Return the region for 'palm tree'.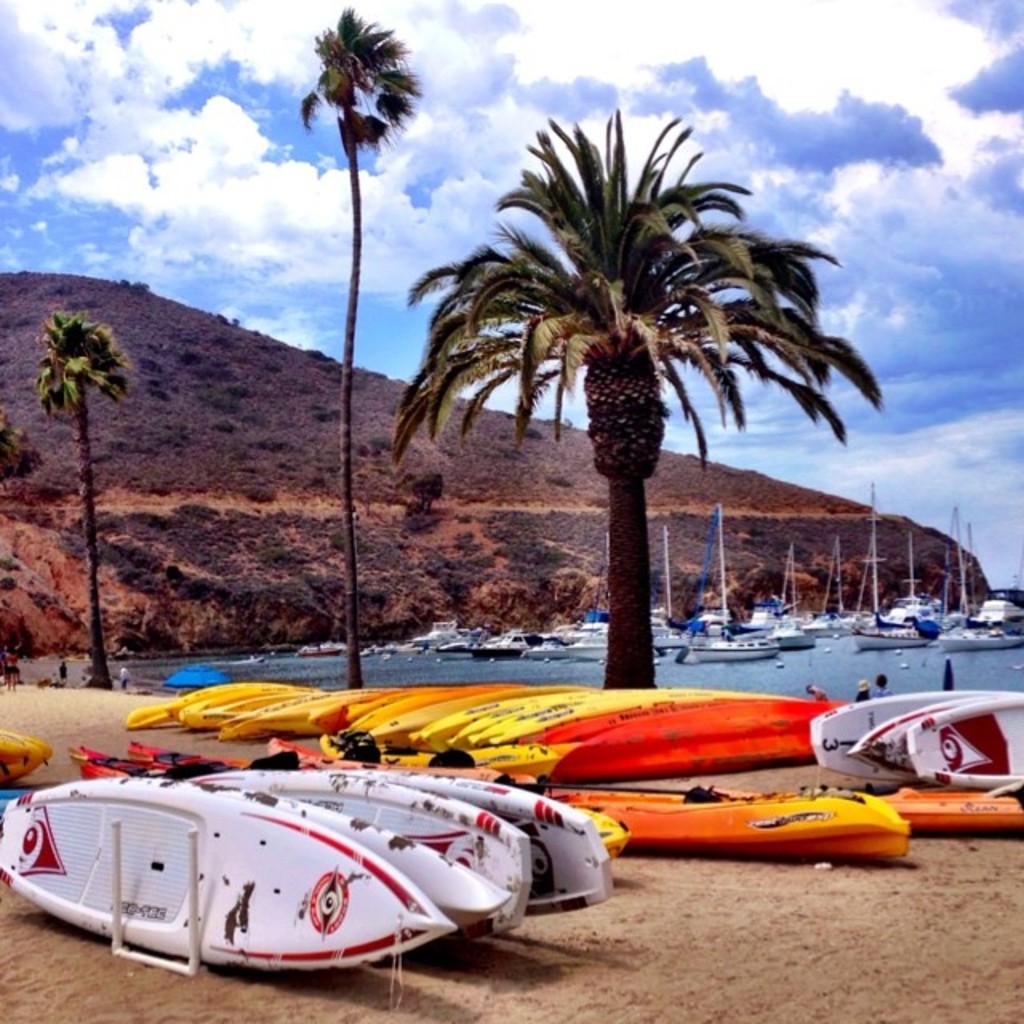
(30,312,128,685).
